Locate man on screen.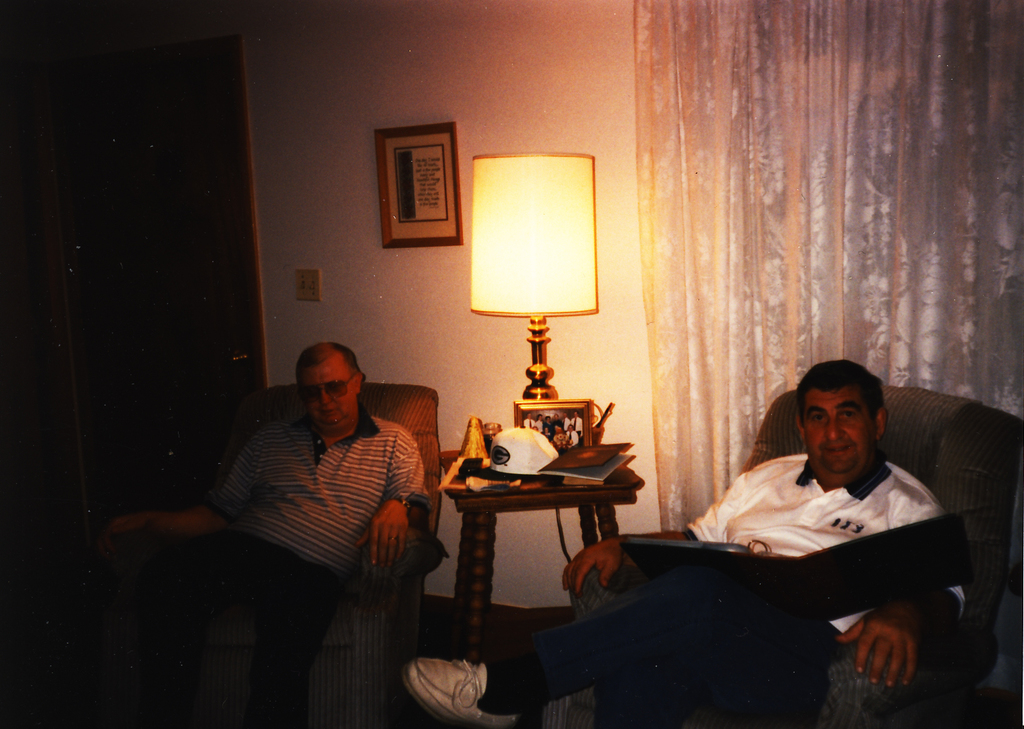
On screen at [x1=407, y1=362, x2=963, y2=728].
